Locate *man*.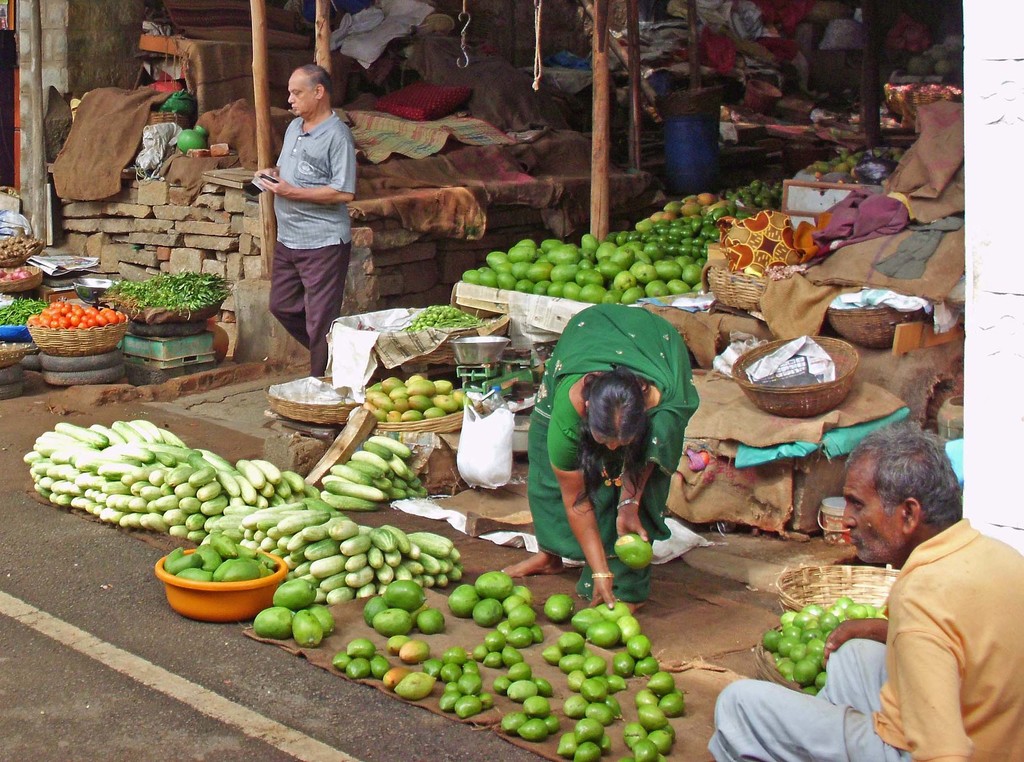
Bounding box: (712, 422, 1023, 761).
